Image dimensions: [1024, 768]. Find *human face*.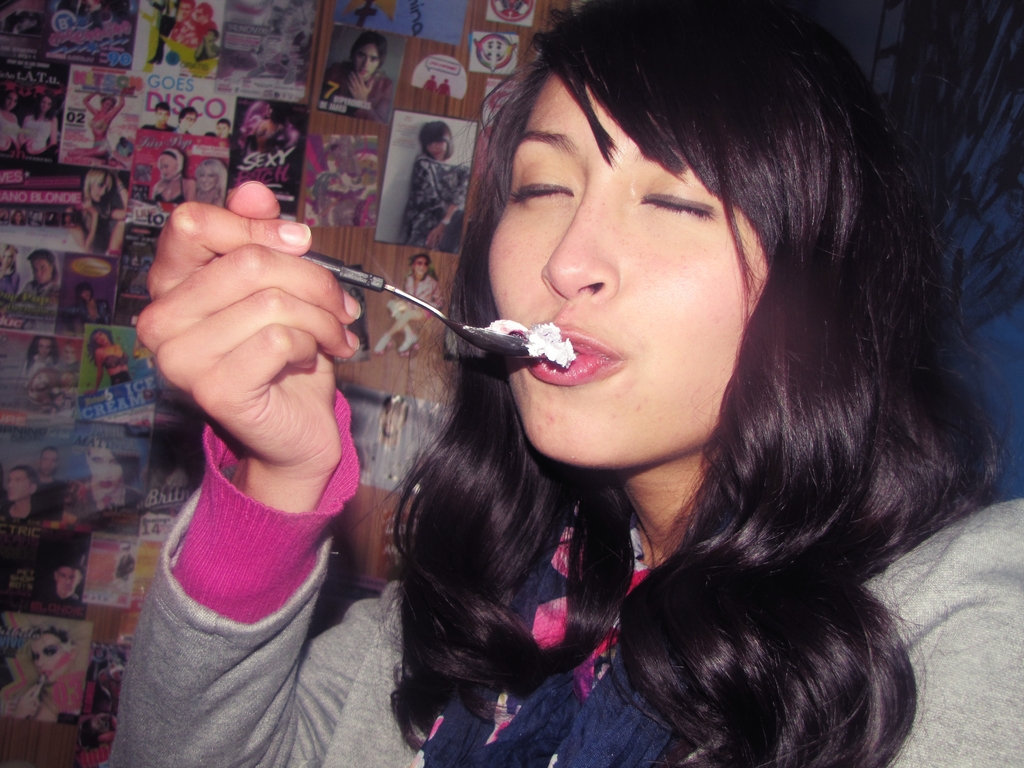
detection(88, 441, 121, 494).
